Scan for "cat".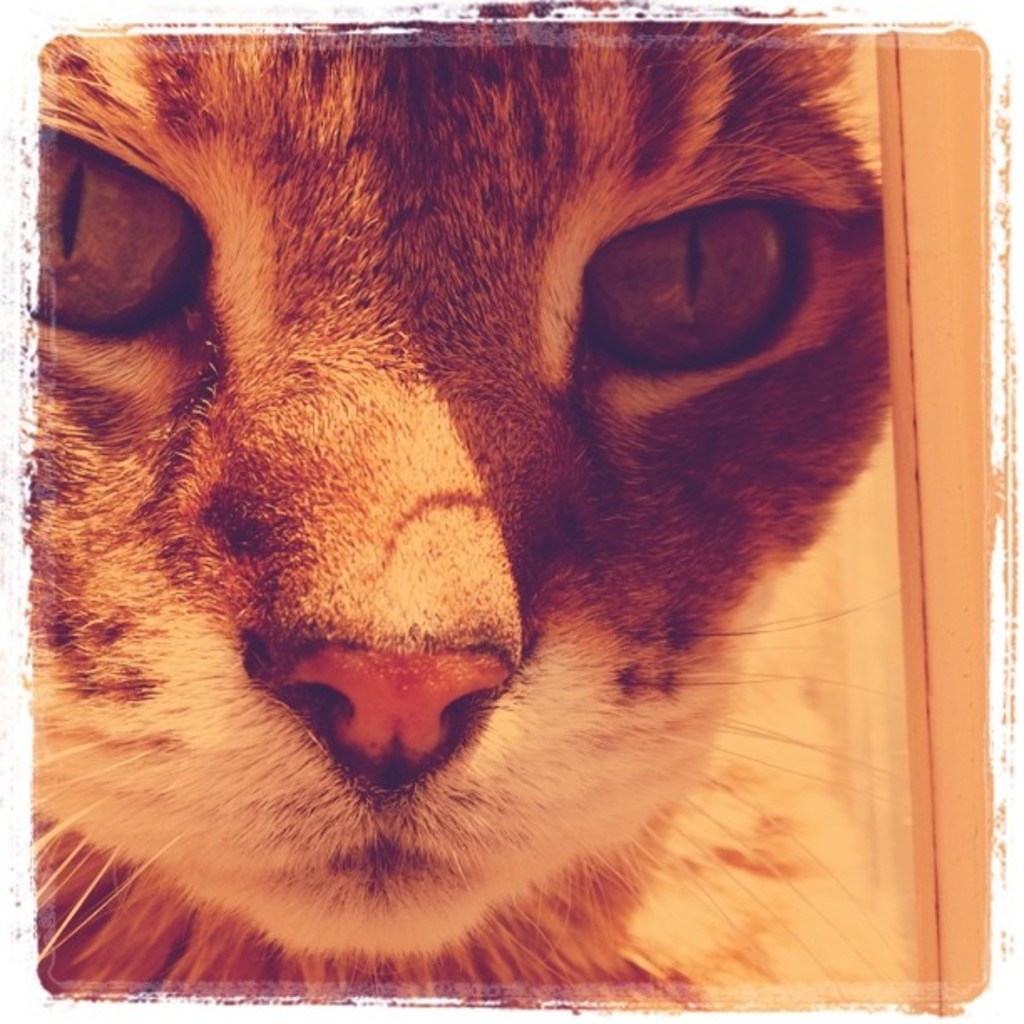
Scan result: 18/18/960/1021.
